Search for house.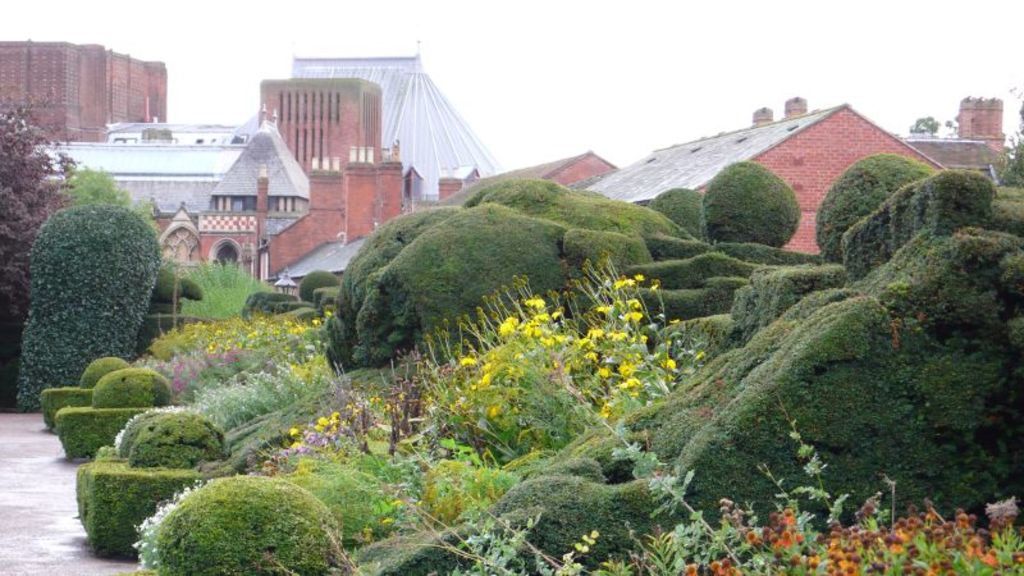
Found at <region>559, 92, 956, 255</region>.
